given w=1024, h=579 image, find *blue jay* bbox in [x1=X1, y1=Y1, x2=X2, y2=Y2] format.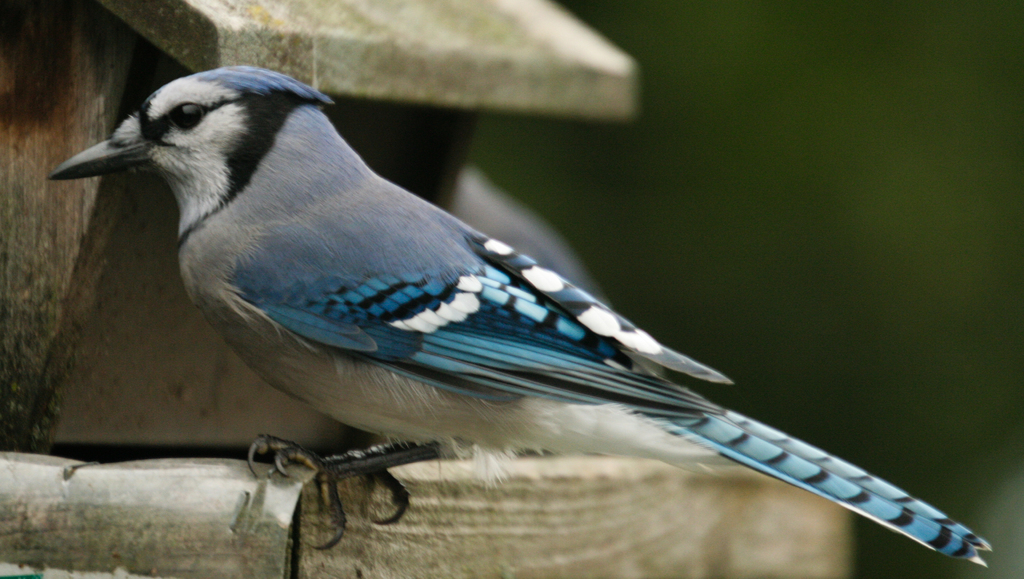
[x1=44, y1=59, x2=995, y2=572].
